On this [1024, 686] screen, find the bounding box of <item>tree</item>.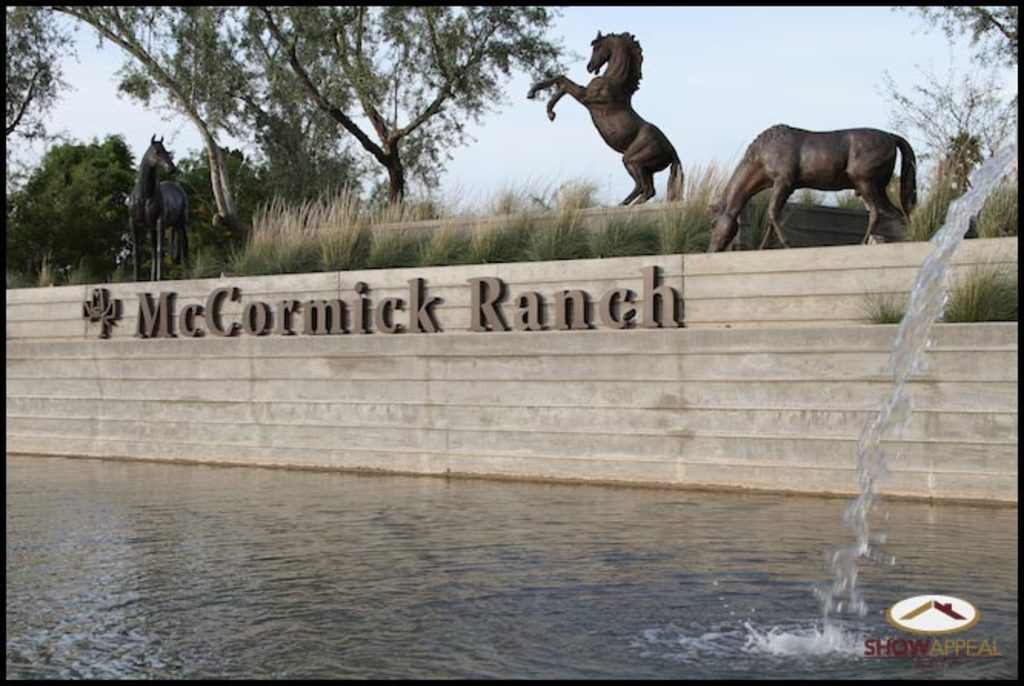
Bounding box: (x1=5, y1=6, x2=81, y2=185).
